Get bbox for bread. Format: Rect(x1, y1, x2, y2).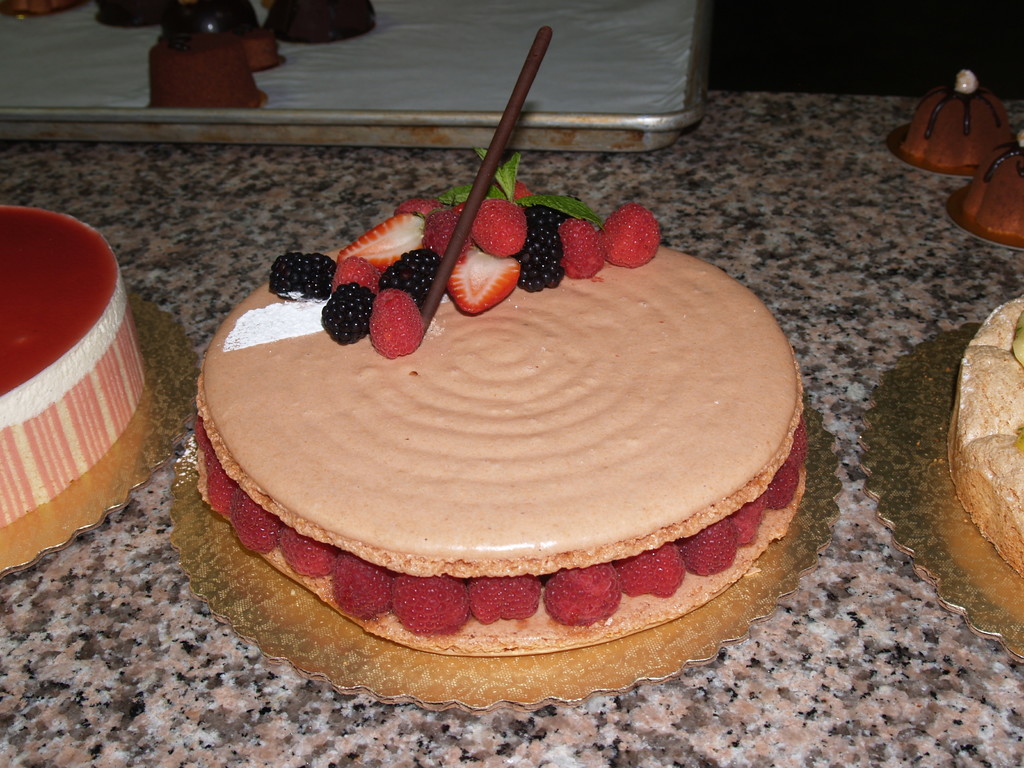
Rect(0, 301, 149, 527).
